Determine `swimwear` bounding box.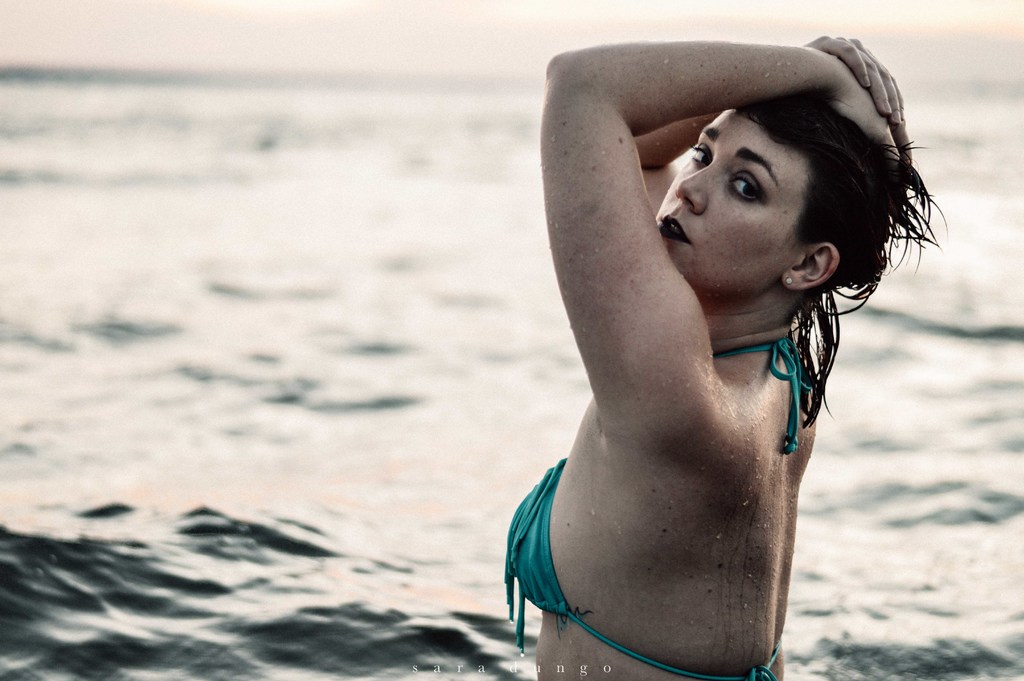
Determined: l=505, t=328, r=787, b=680.
